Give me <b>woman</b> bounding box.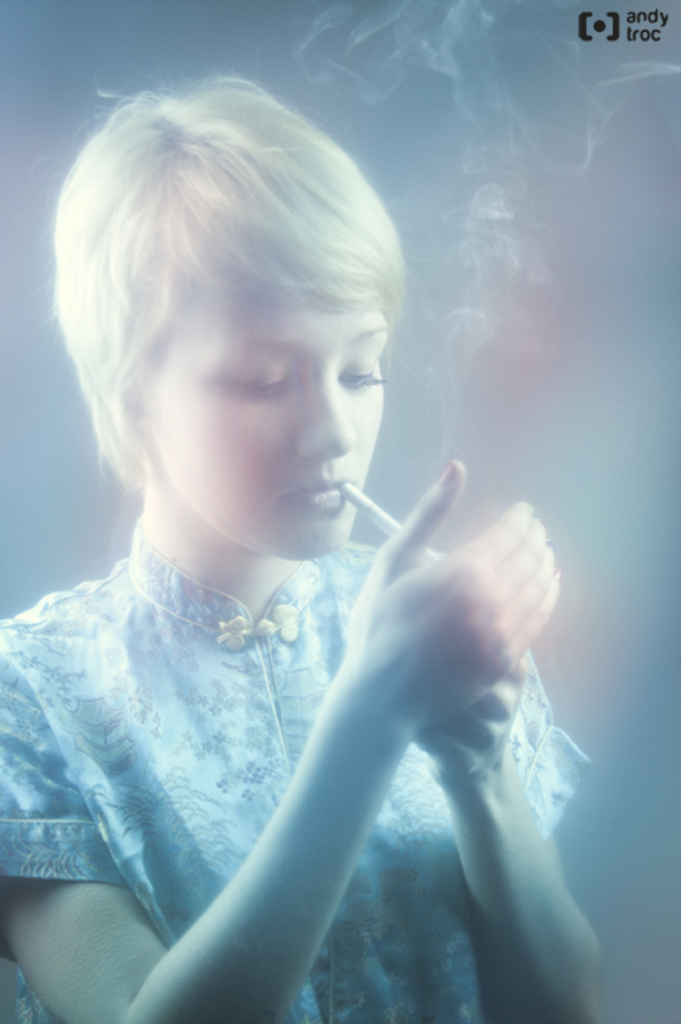
<region>0, 60, 528, 989</region>.
